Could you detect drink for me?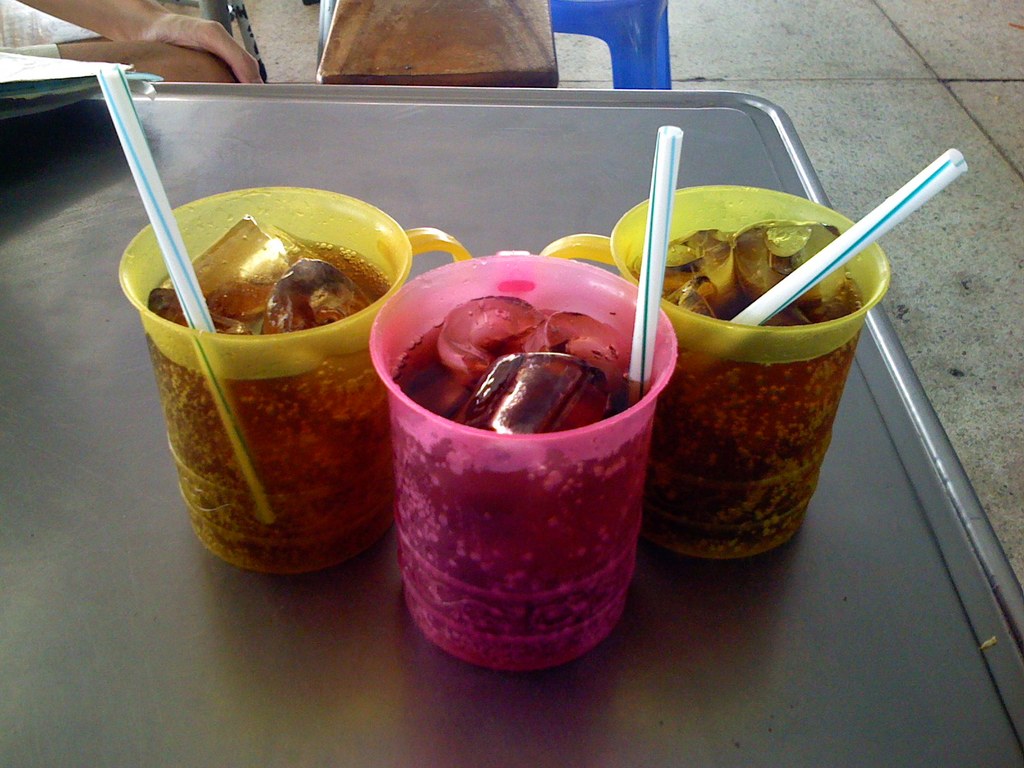
Detection result: region(626, 223, 864, 556).
